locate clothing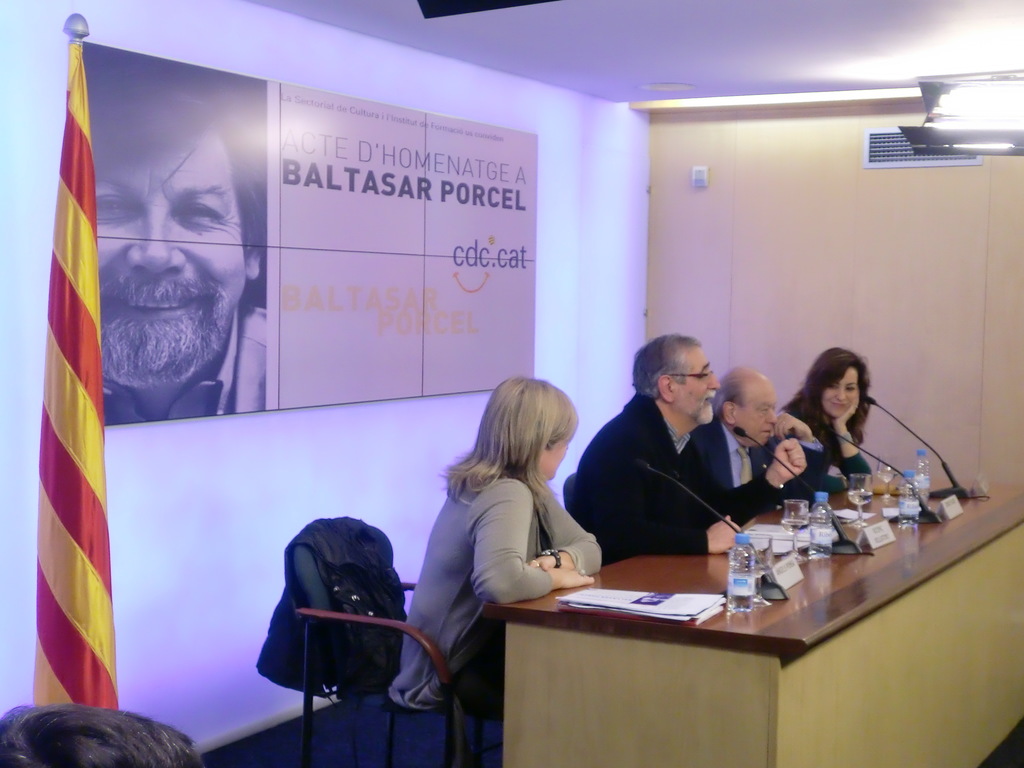
[x1=255, y1=513, x2=407, y2=701]
